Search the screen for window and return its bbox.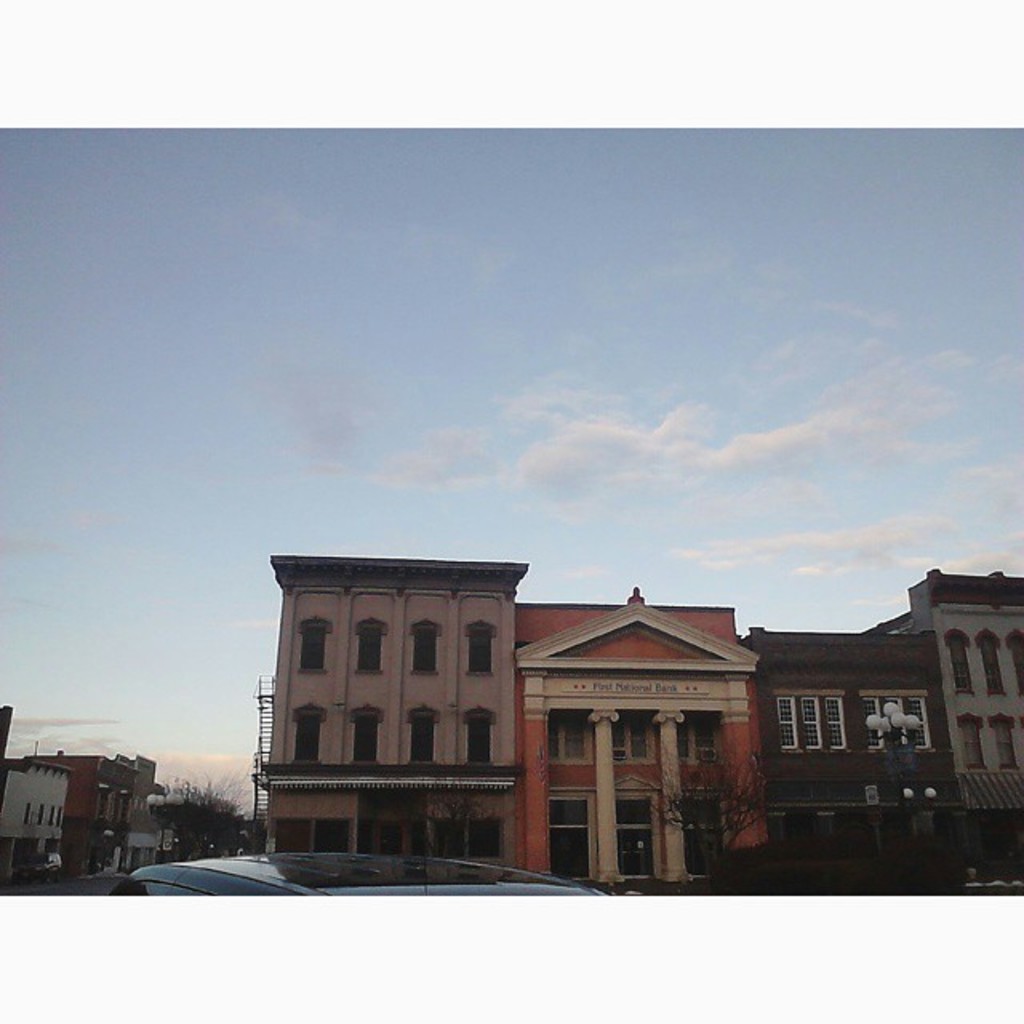
Found: 683 720 722 768.
